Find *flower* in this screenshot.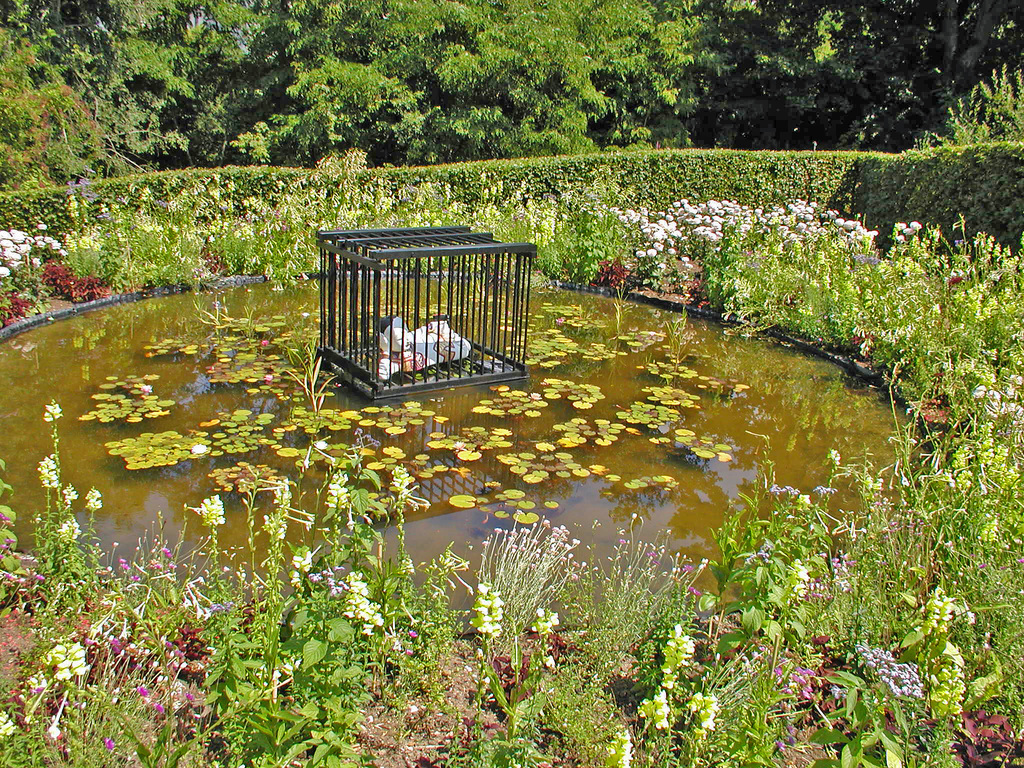
The bounding box for *flower* is crop(307, 440, 328, 451).
